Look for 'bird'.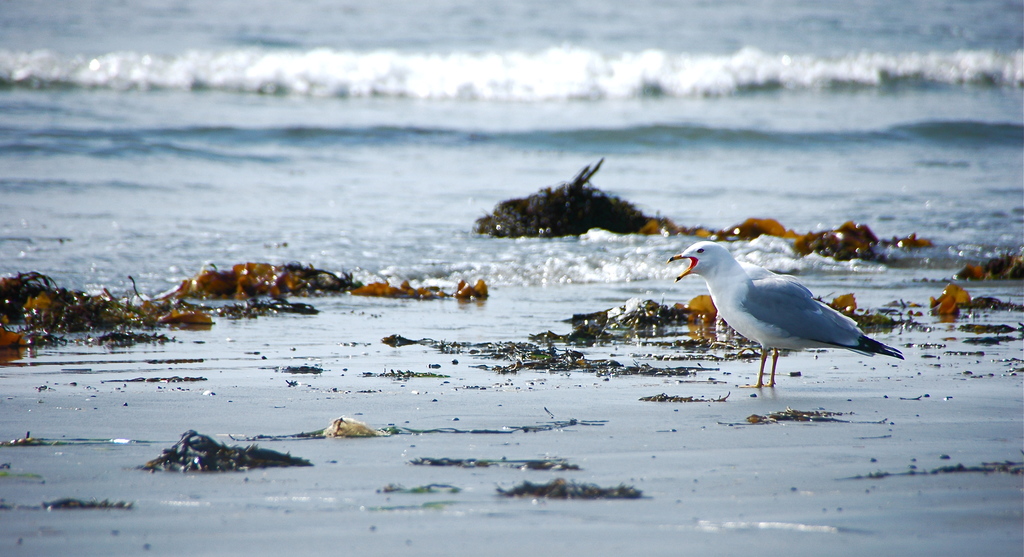
Found: locate(657, 233, 900, 390).
